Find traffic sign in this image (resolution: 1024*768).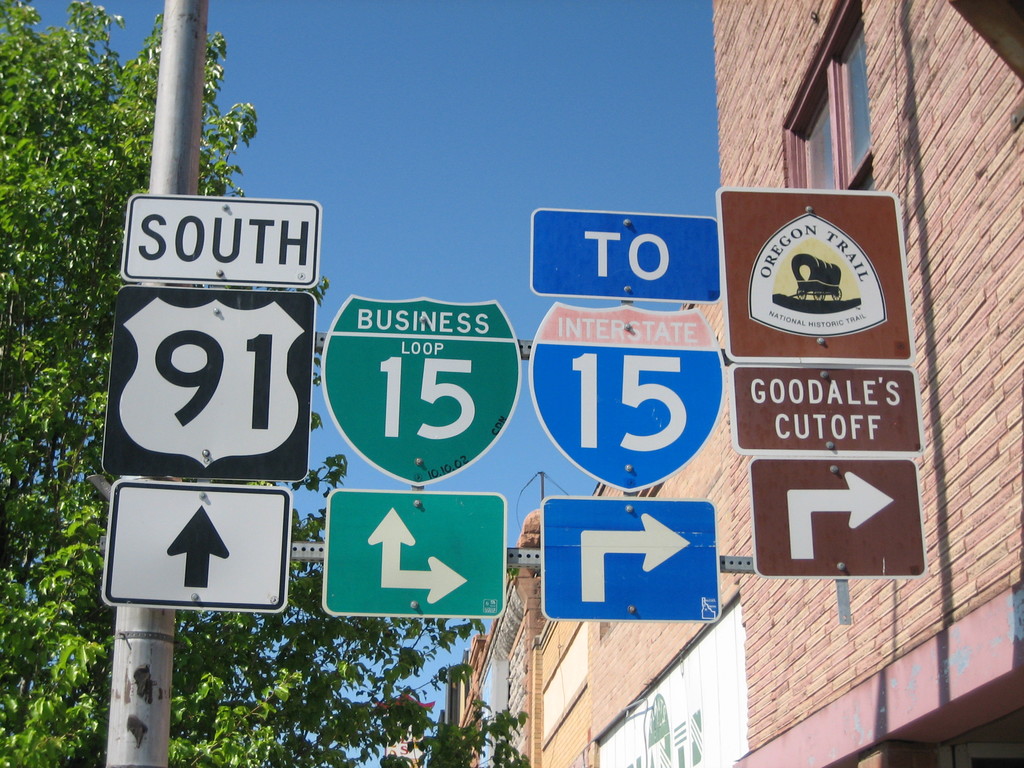
532,206,718,300.
